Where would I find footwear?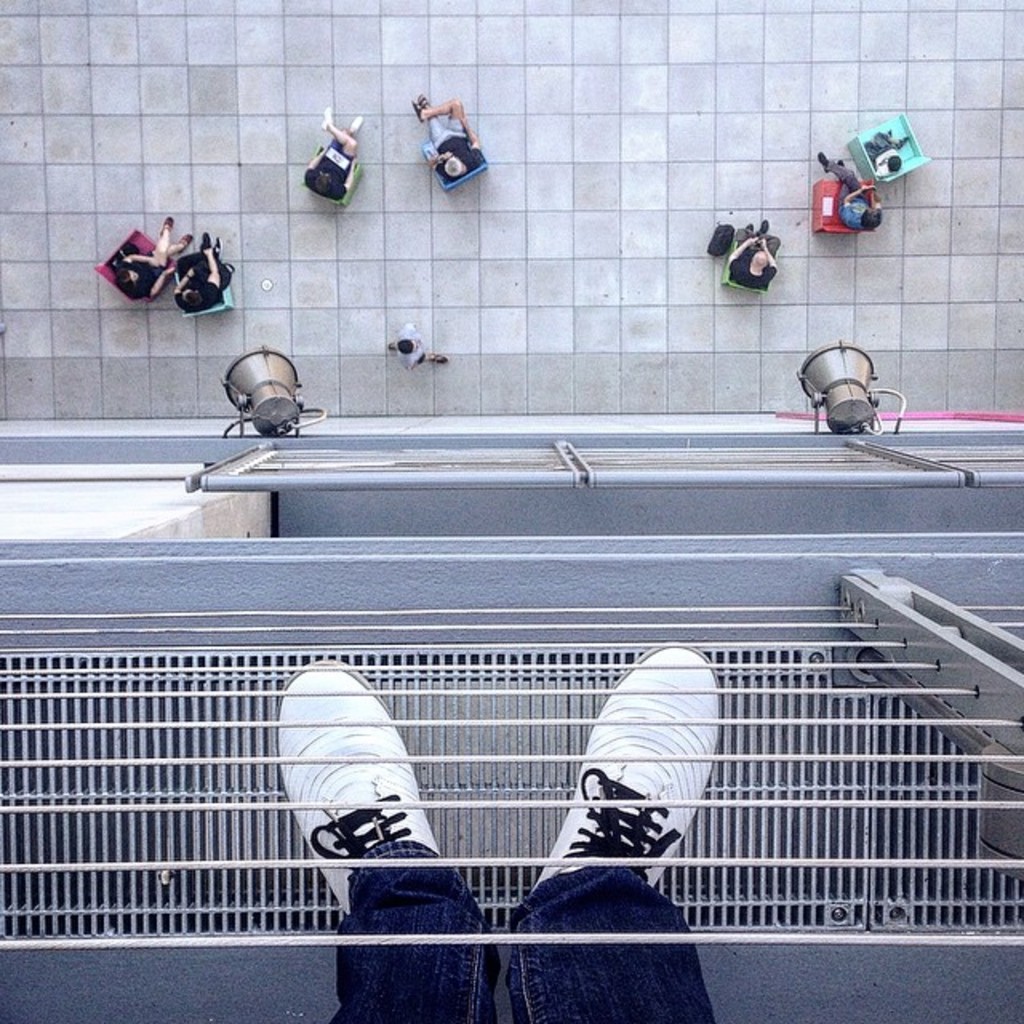
At rect(179, 237, 192, 246).
